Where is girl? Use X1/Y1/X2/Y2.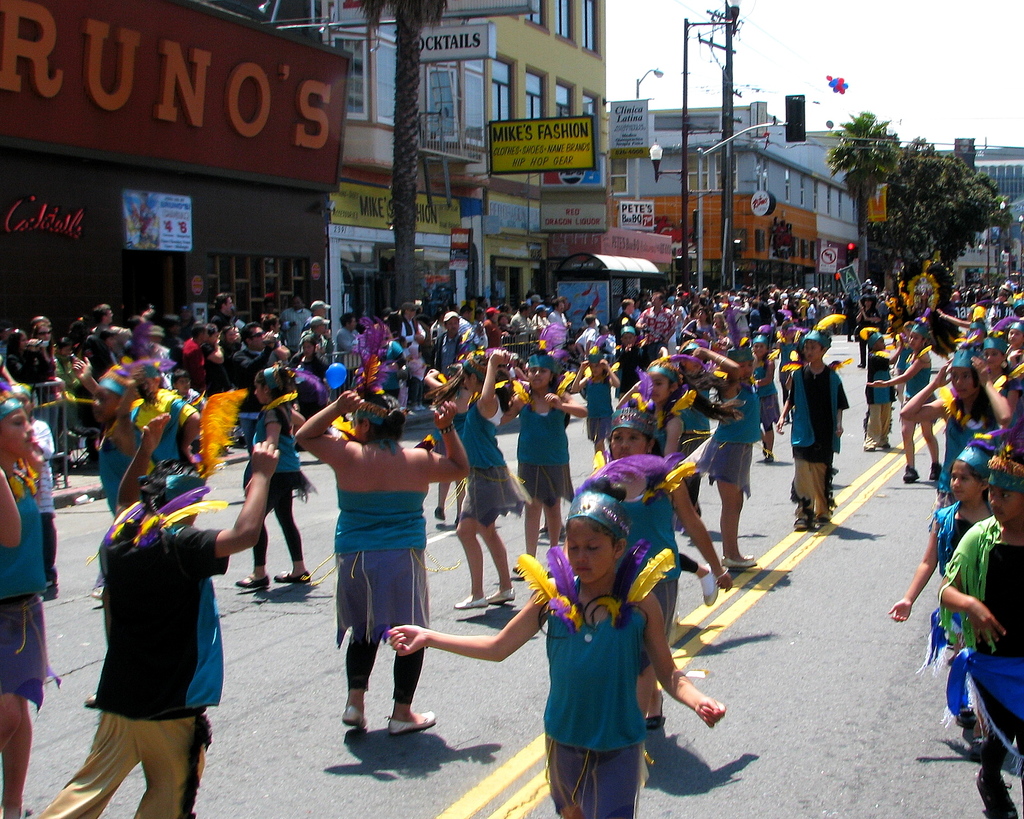
385/480/728/818.
